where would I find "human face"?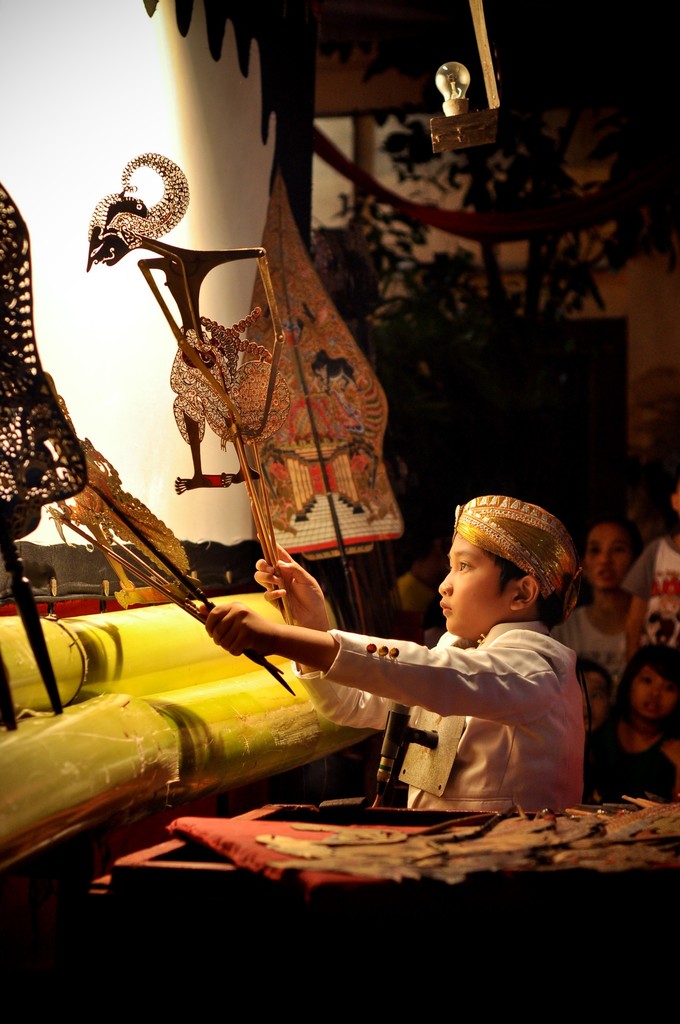
At 579, 669, 608, 731.
